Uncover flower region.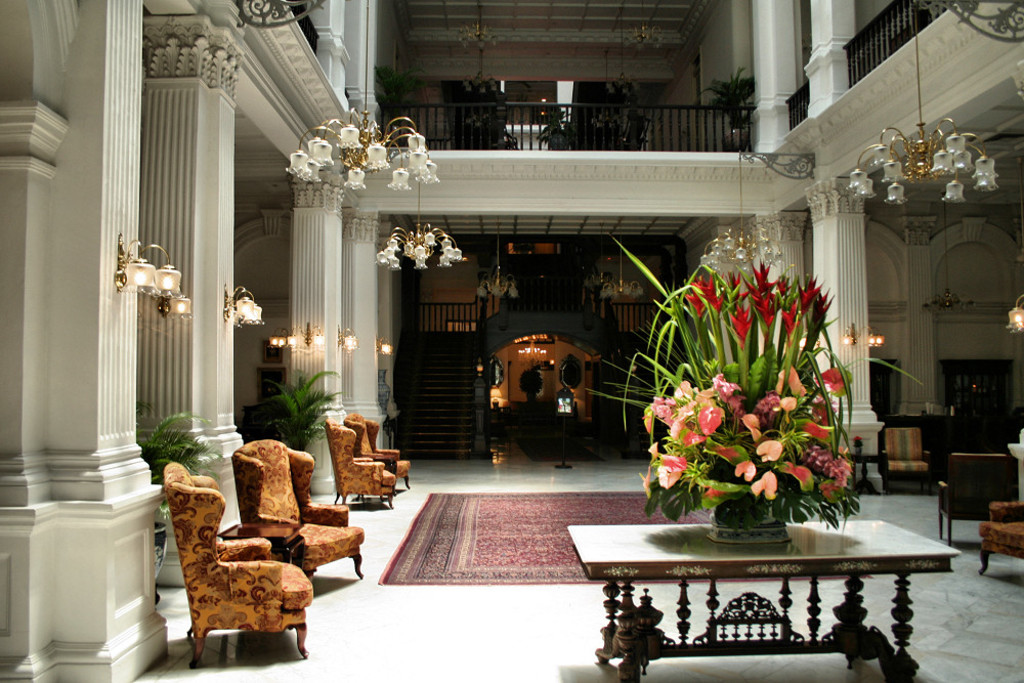
Uncovered: (x1=806, y1=391, x2=829, y2=435).
